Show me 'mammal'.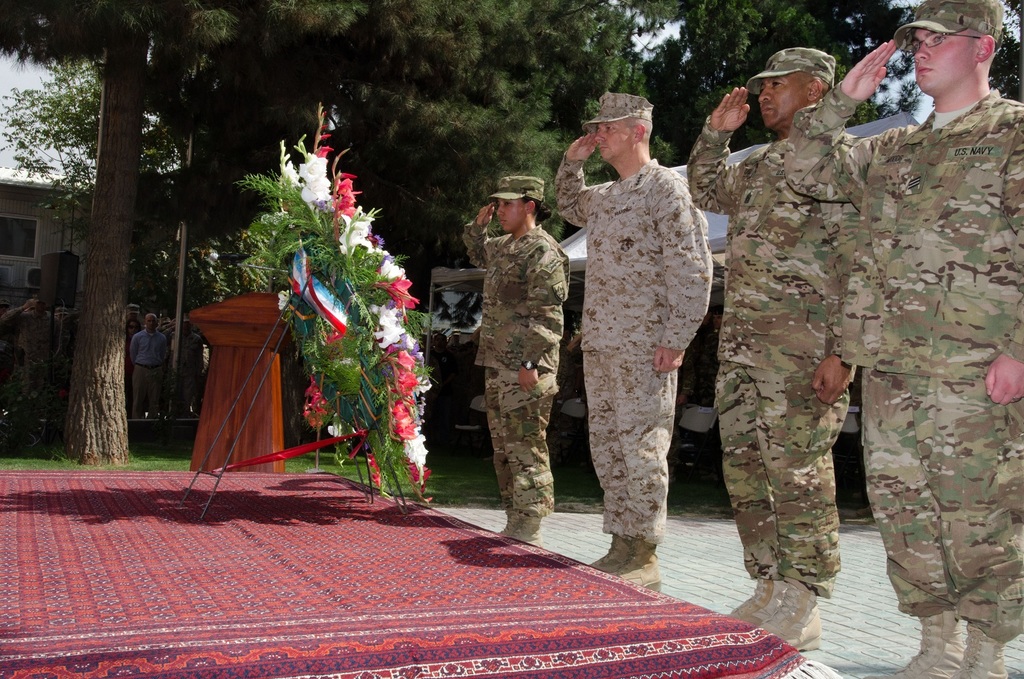
'mammal' is here: 783 1 1023 678.
